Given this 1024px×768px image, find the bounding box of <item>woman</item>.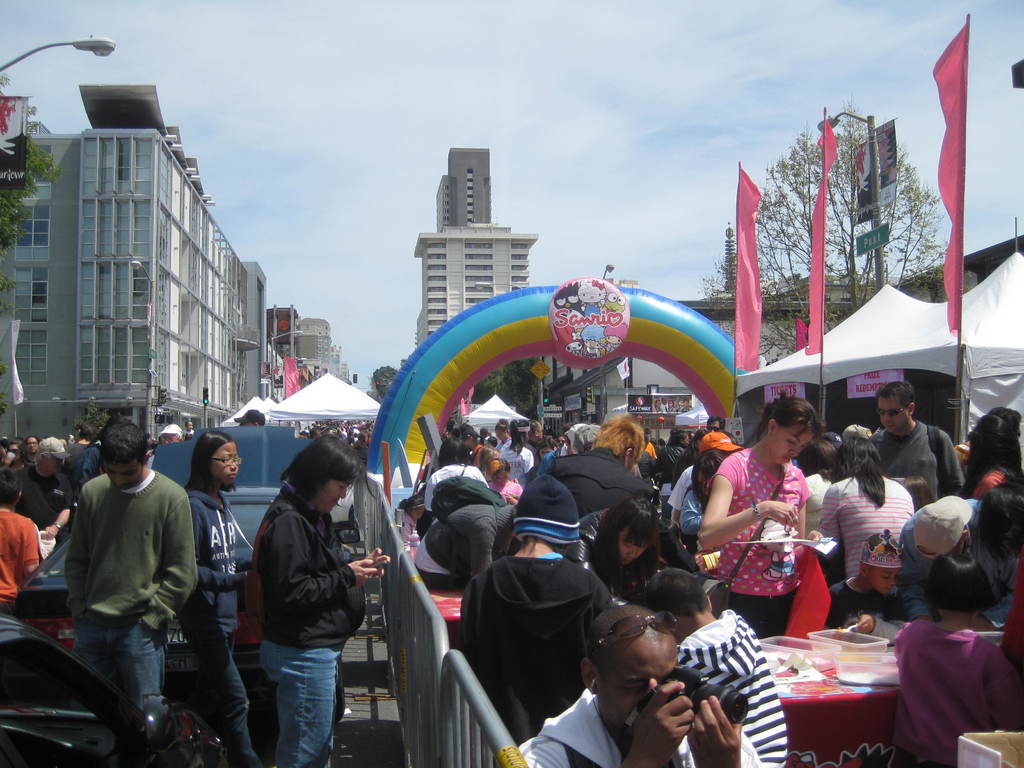
[221,390,398,764].
